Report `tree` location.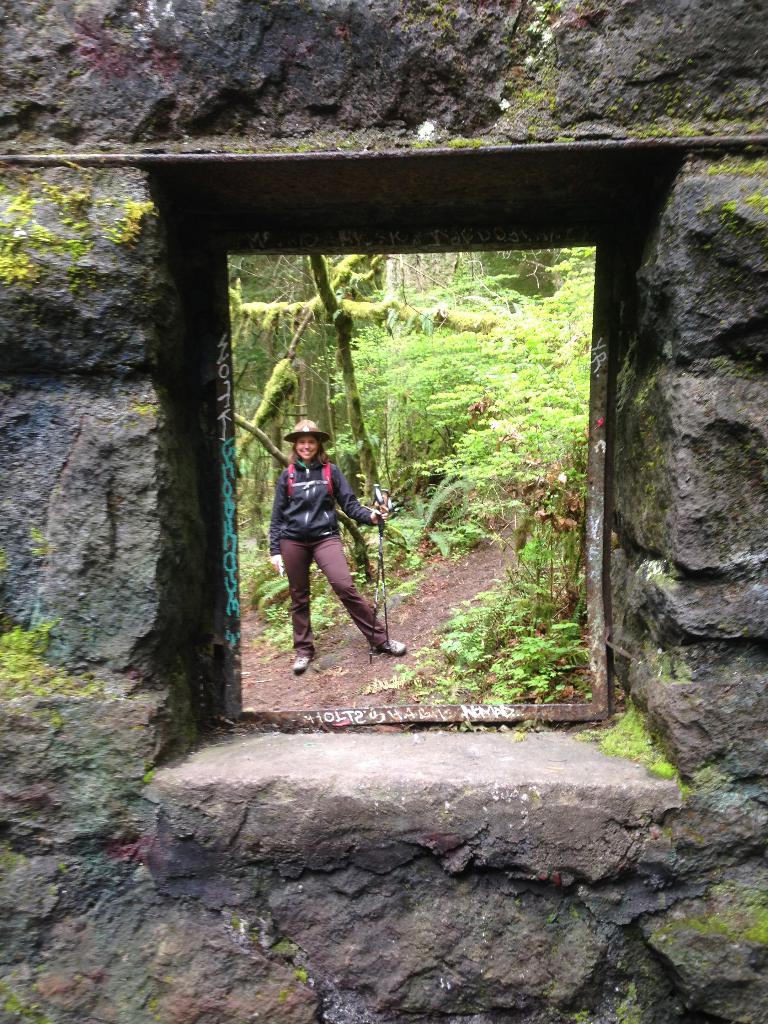
Report: rect(332, 246, 598, 698).
